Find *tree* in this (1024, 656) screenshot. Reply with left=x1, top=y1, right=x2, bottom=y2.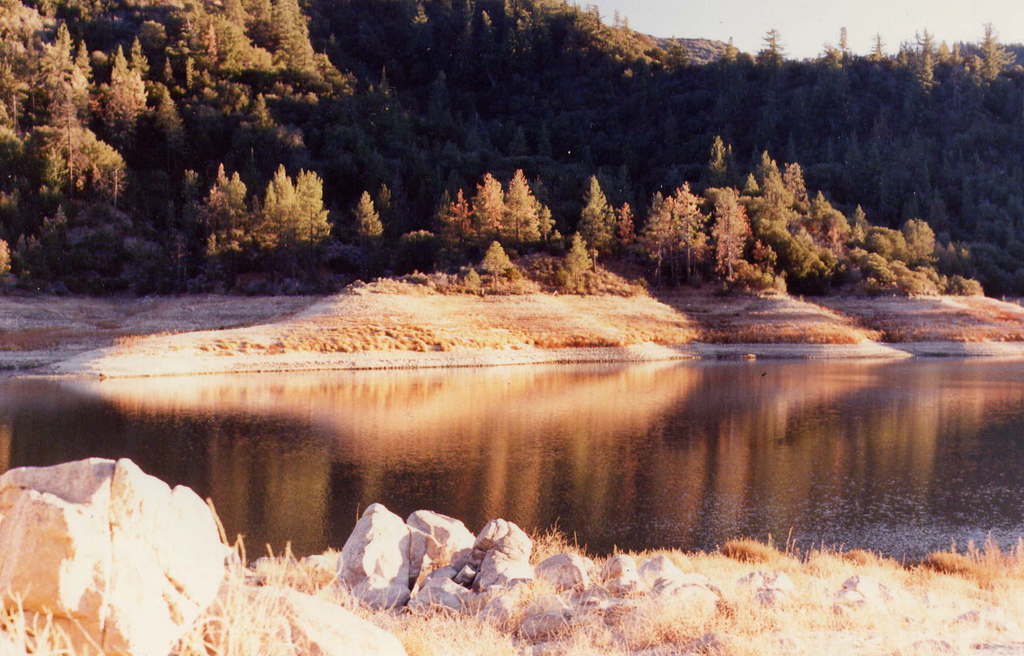
left=169, top=160, right=245, bottom=242.
